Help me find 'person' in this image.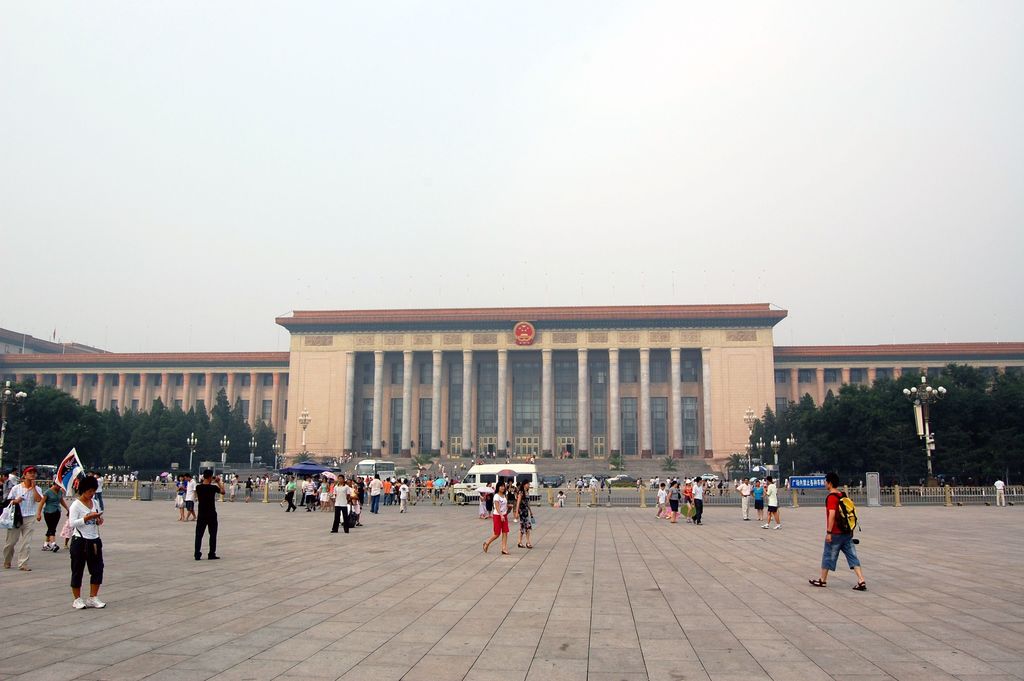
Found it: 229:476:239:504.
